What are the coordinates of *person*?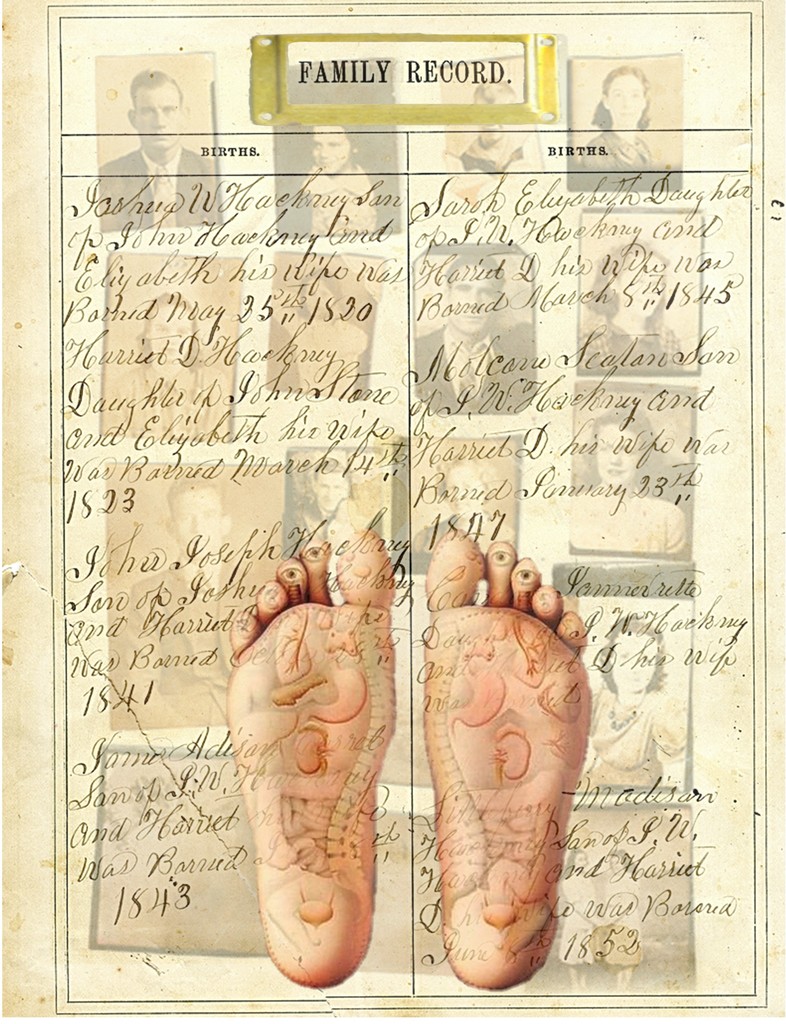
[289, 451, 364, 531].
